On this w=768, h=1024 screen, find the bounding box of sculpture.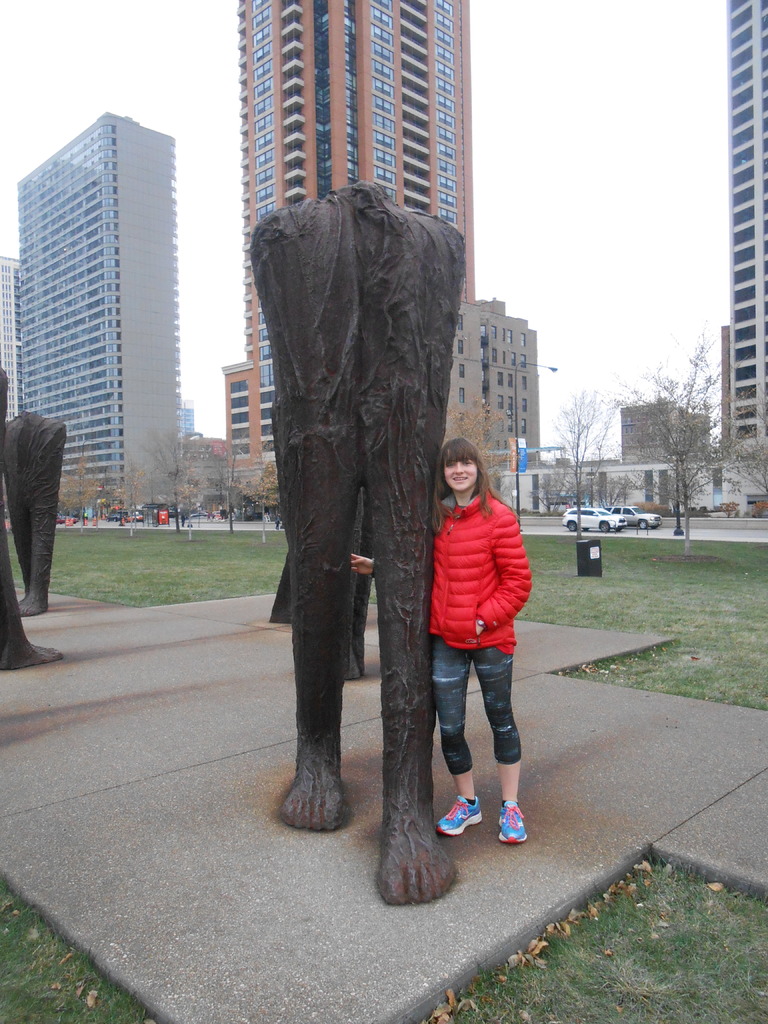
Bounding box: rect(0, 370, 63, 679).
